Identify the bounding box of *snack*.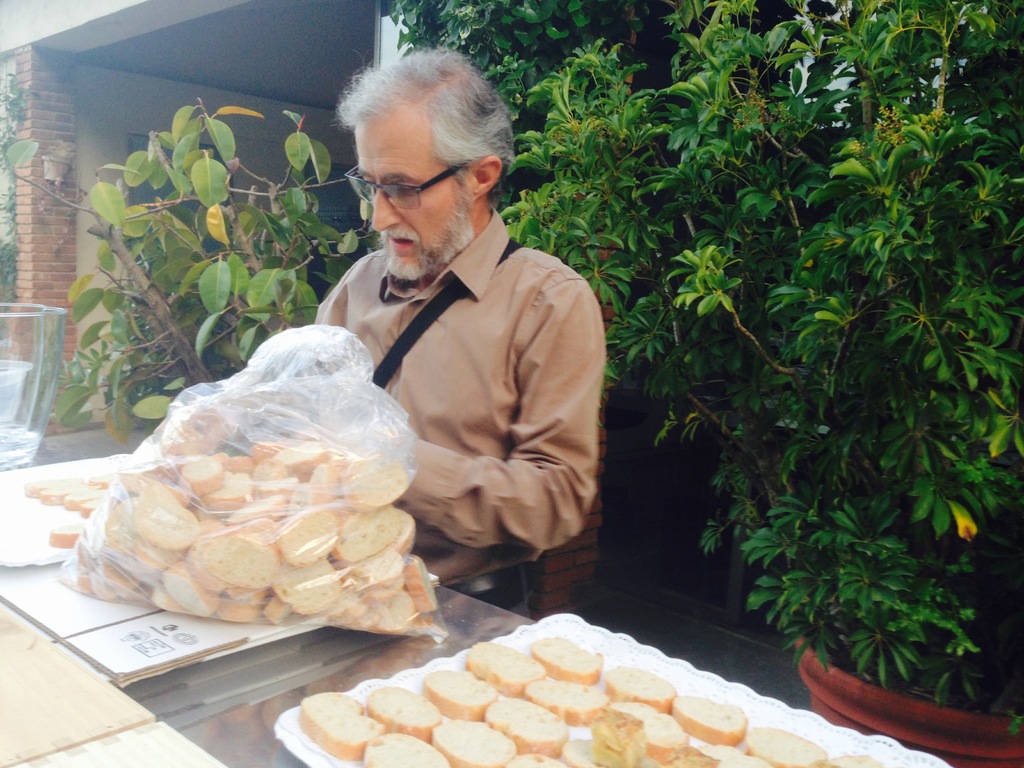
598 667 676 714.
